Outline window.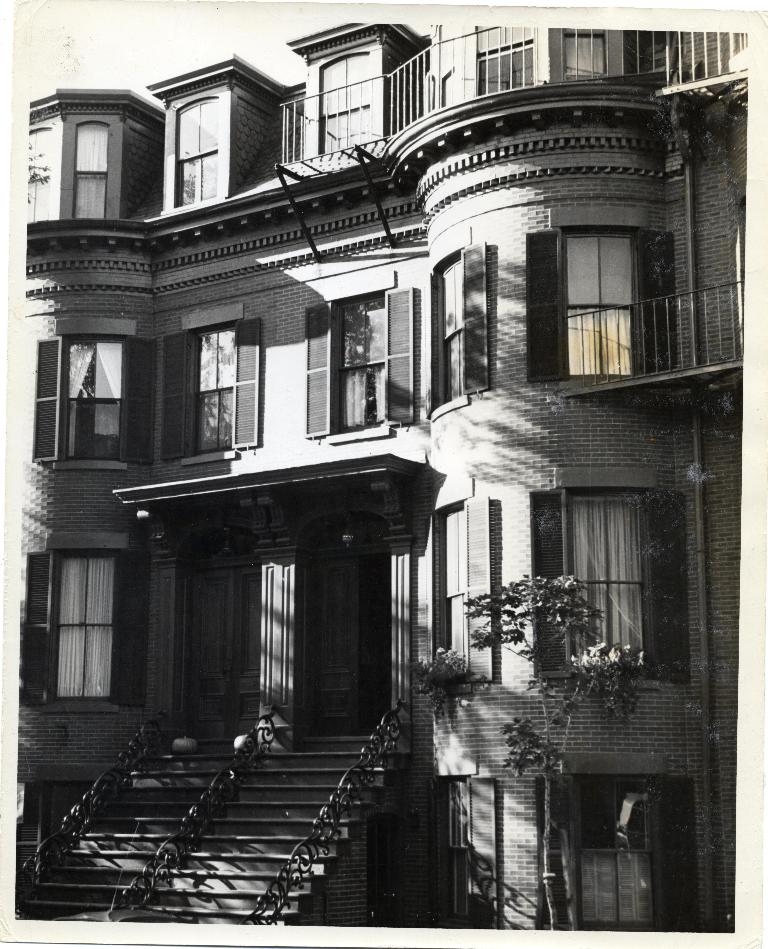
Outline: <region>23, 320, 160, 476</region>.
